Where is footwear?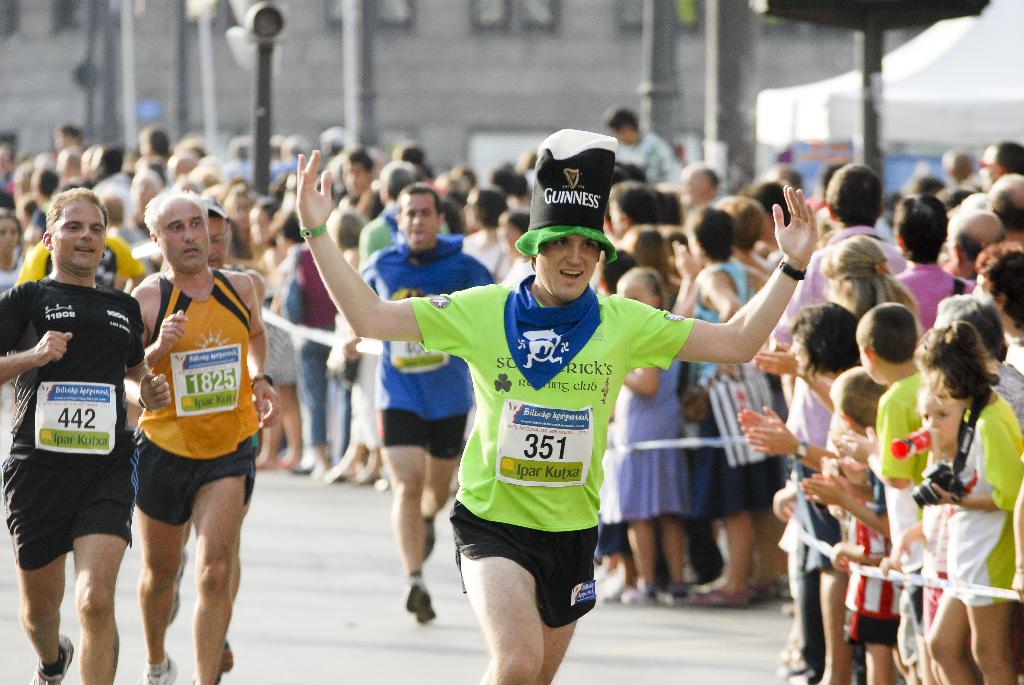
22 640 68 684.
